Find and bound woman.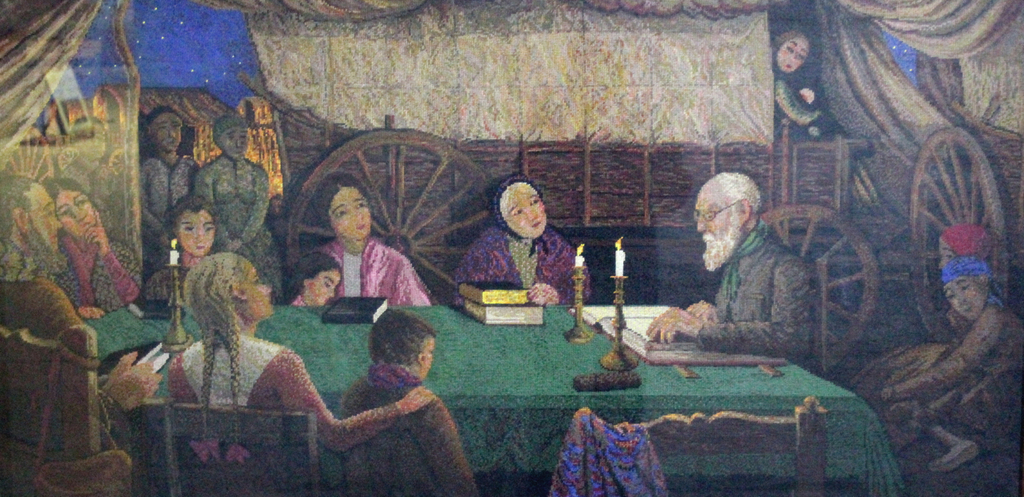
Bound: x1=46, y1=174, x2=141, y2=323.
